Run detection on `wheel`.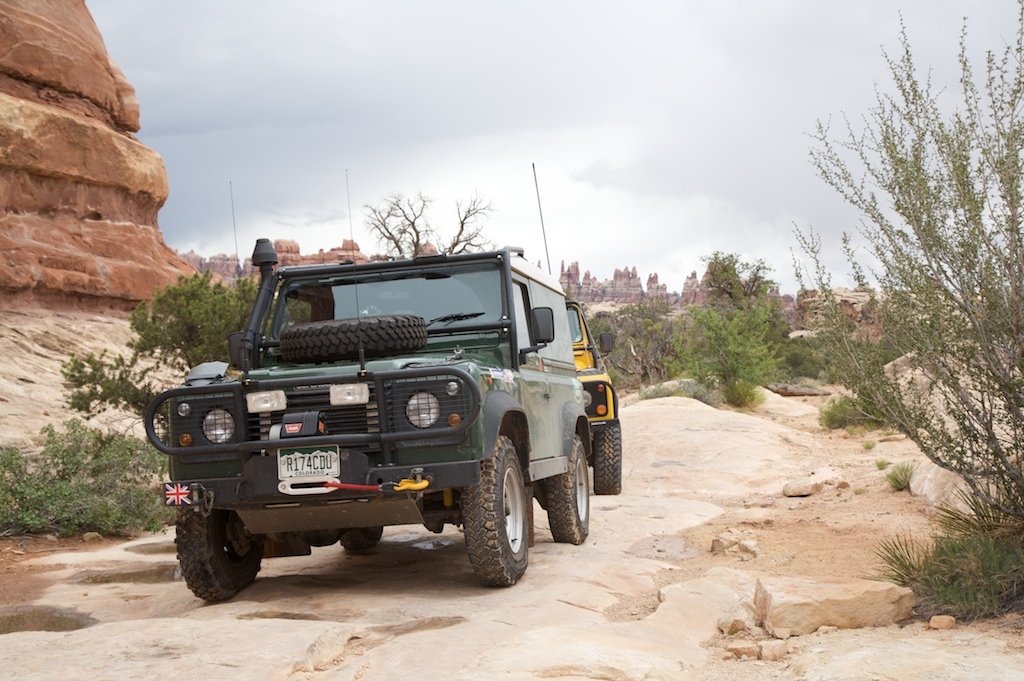
Result: [593, 422, 625, 501].
